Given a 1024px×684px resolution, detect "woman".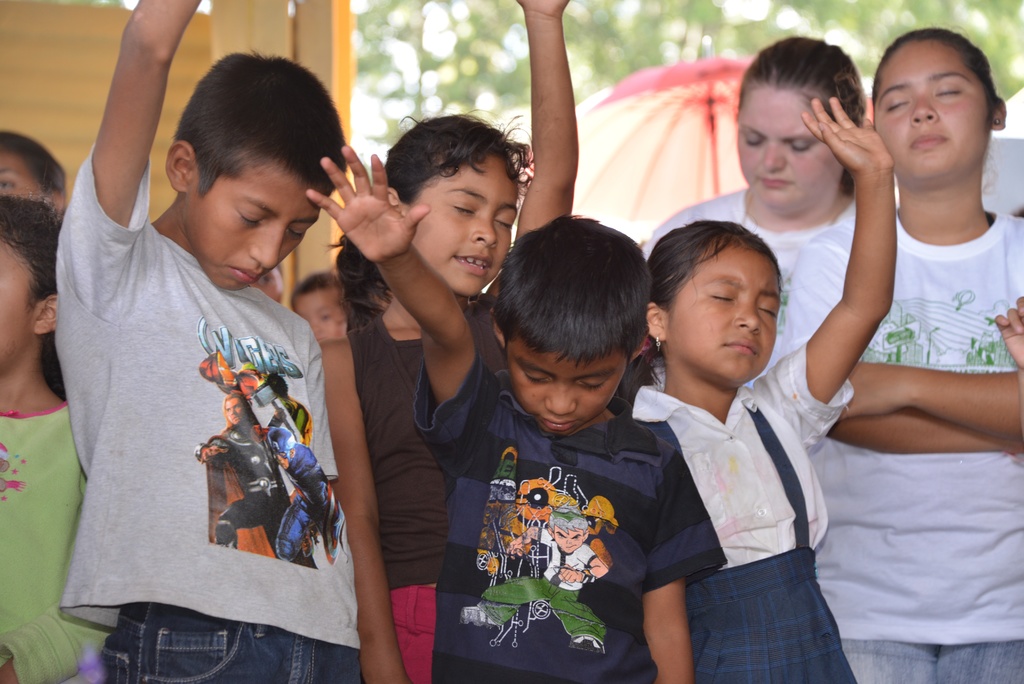
(804, 6, 1023, 634).
